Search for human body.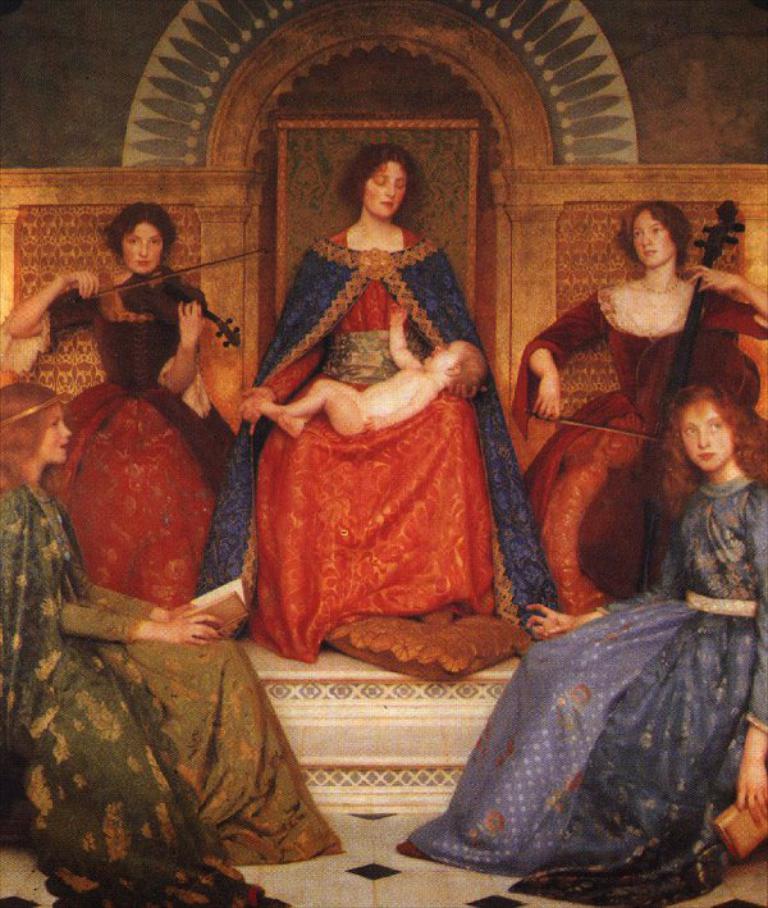
Found at <region>401, 380, 767, 907</region>.
